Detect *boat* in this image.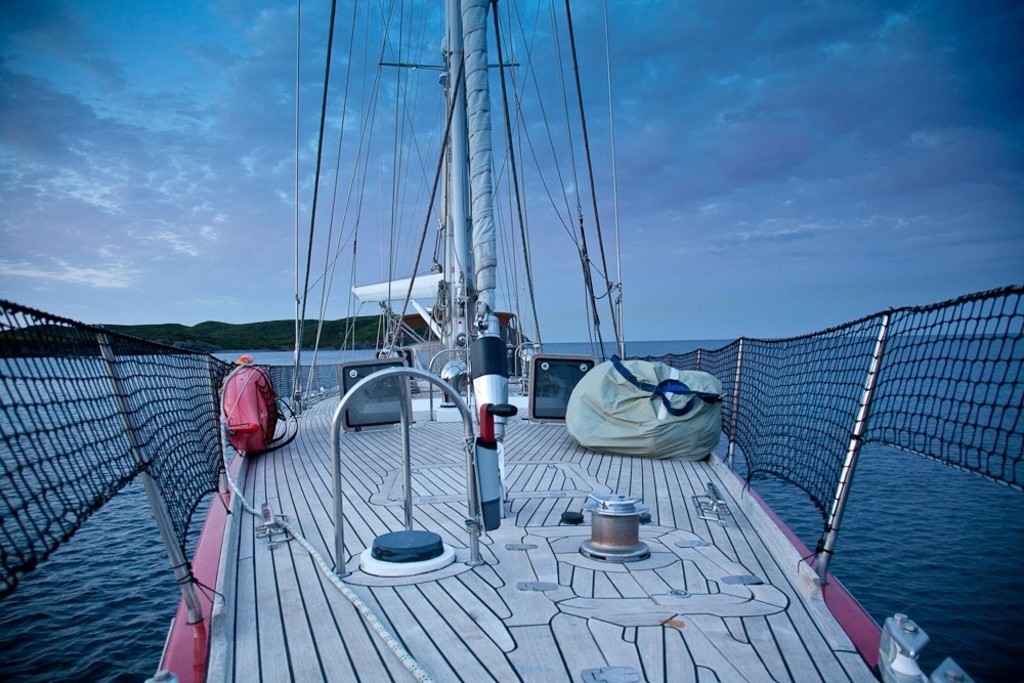
Detection: Rect(0, 0, 1021, 673).
